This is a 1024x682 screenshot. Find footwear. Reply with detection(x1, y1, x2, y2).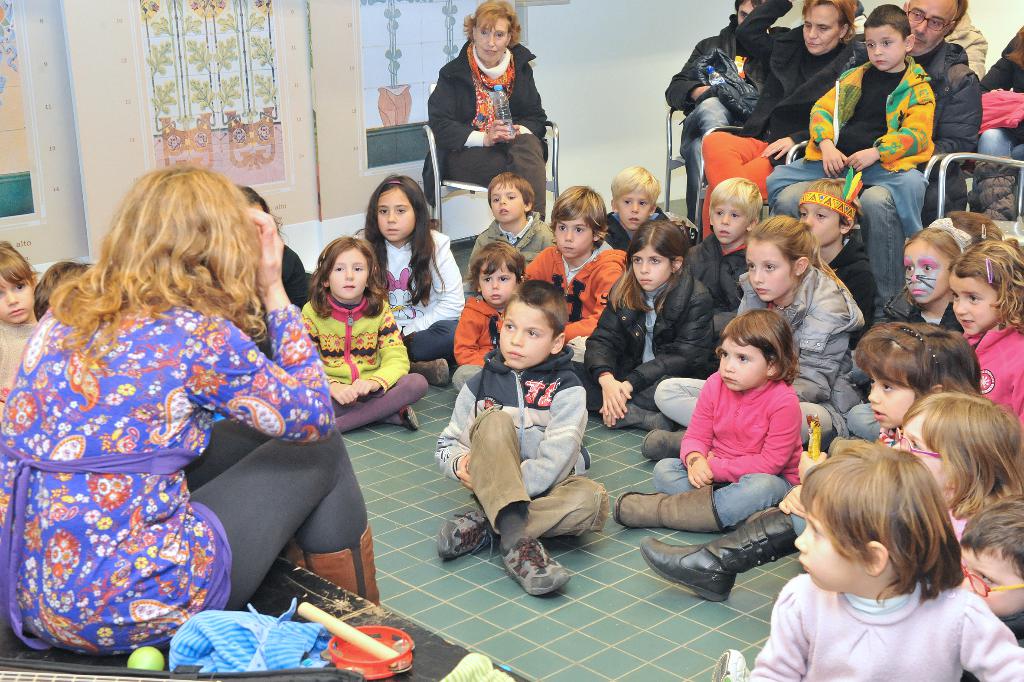
detection(640, 424, 694, 466).
